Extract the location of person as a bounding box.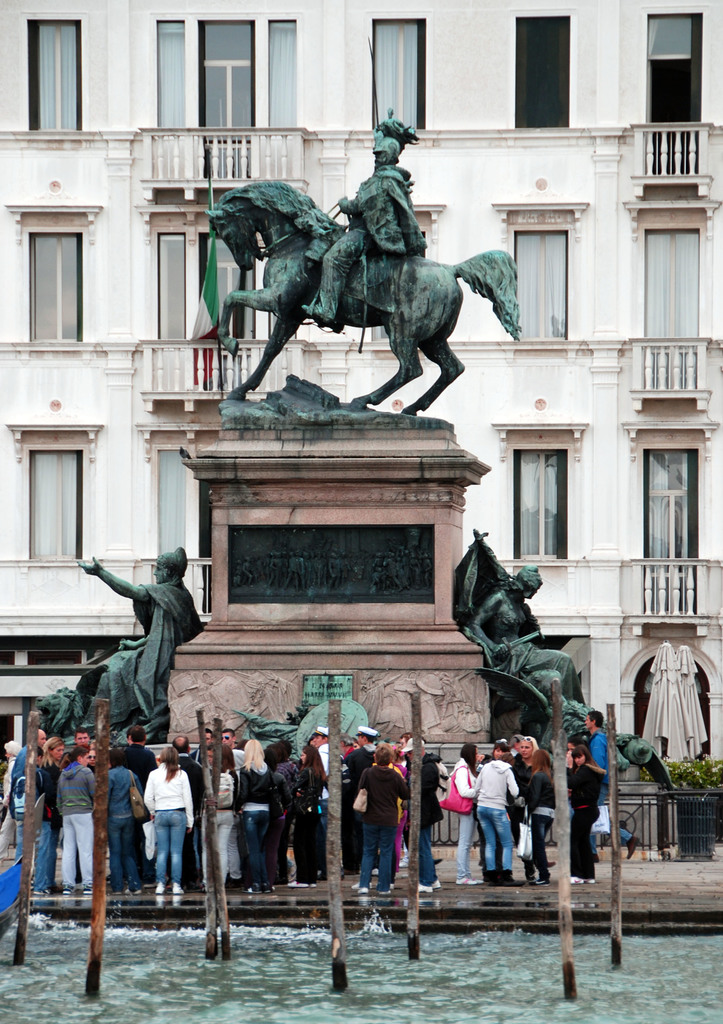
rect(75, 550, 197, 719).
